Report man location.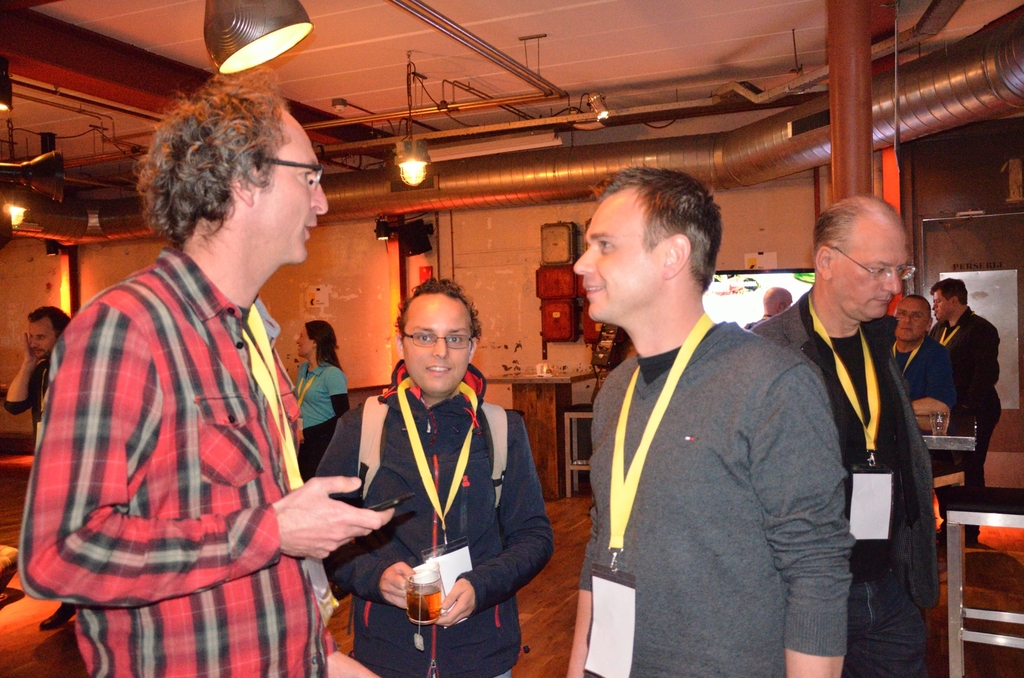
Report: 888 295 960 404.
